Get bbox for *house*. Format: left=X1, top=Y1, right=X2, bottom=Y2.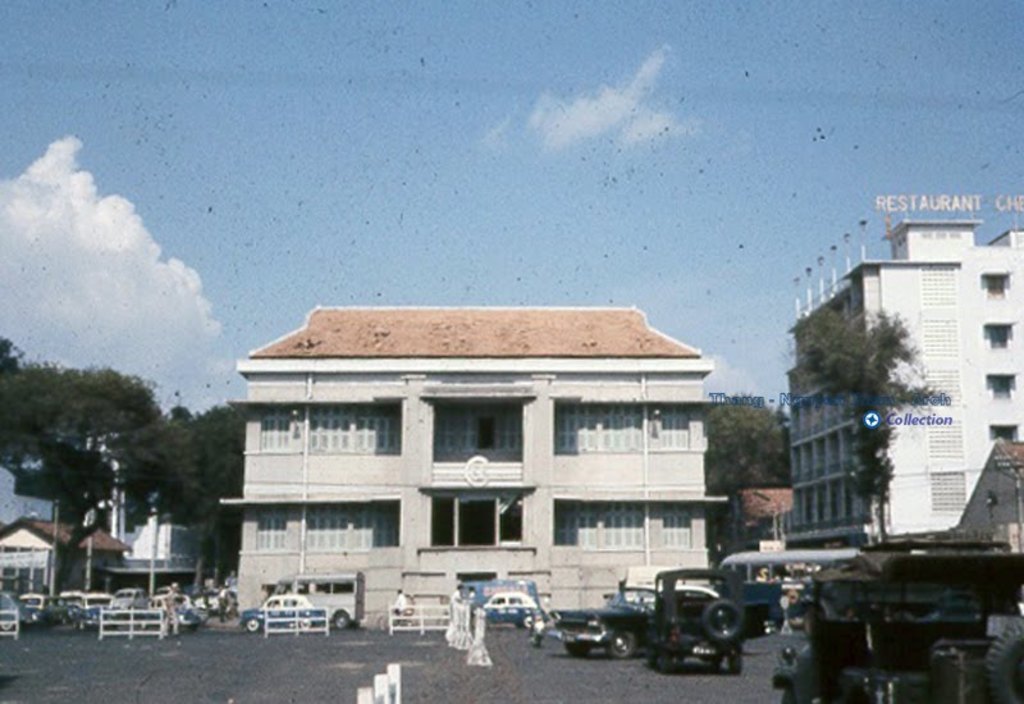
left=874, top=228, right=996, bottom=605.
